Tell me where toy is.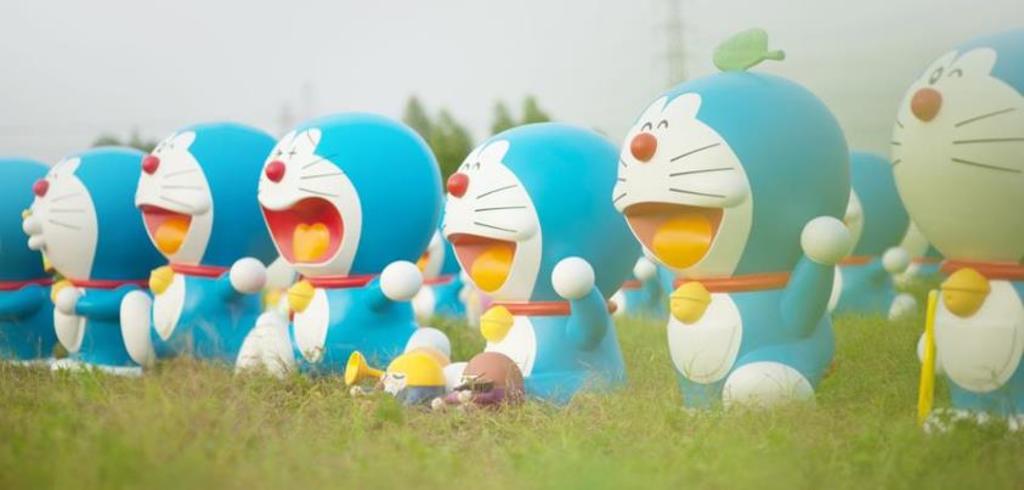
toy is at 826, 153, 917, 322.
